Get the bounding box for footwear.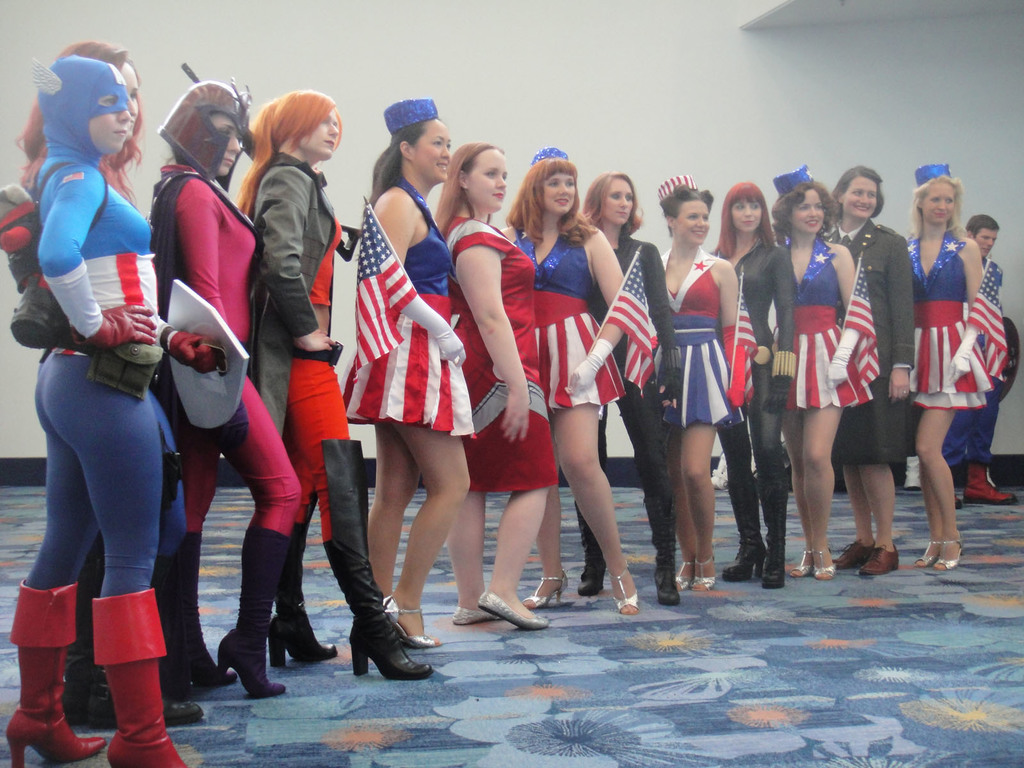
select_region(718, 421, 766, 580).
